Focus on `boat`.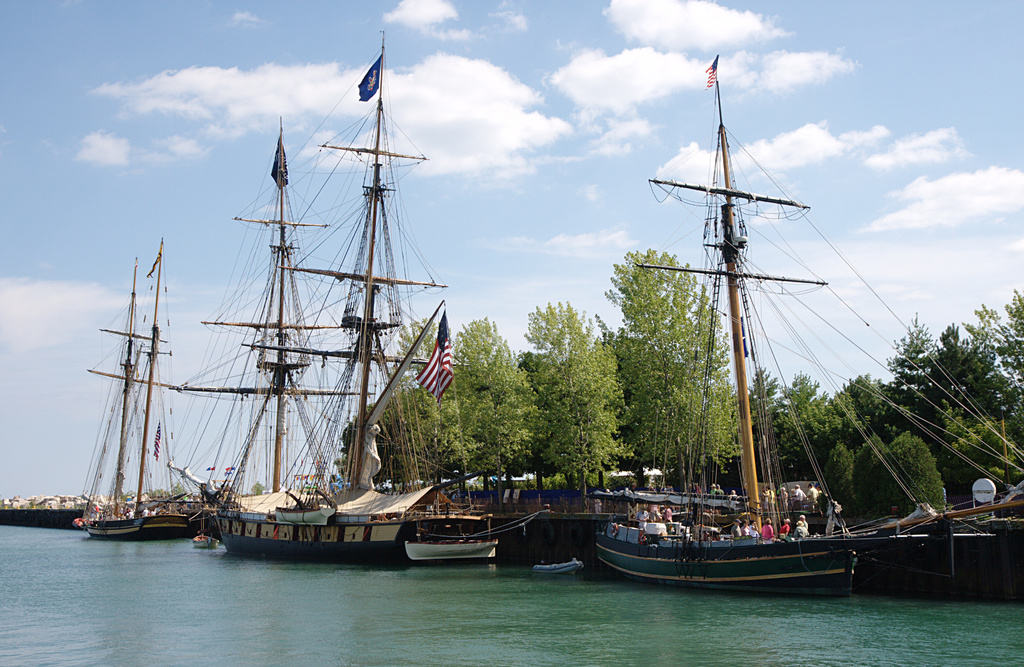
Focused at crop(611, 93, 928, 612).
